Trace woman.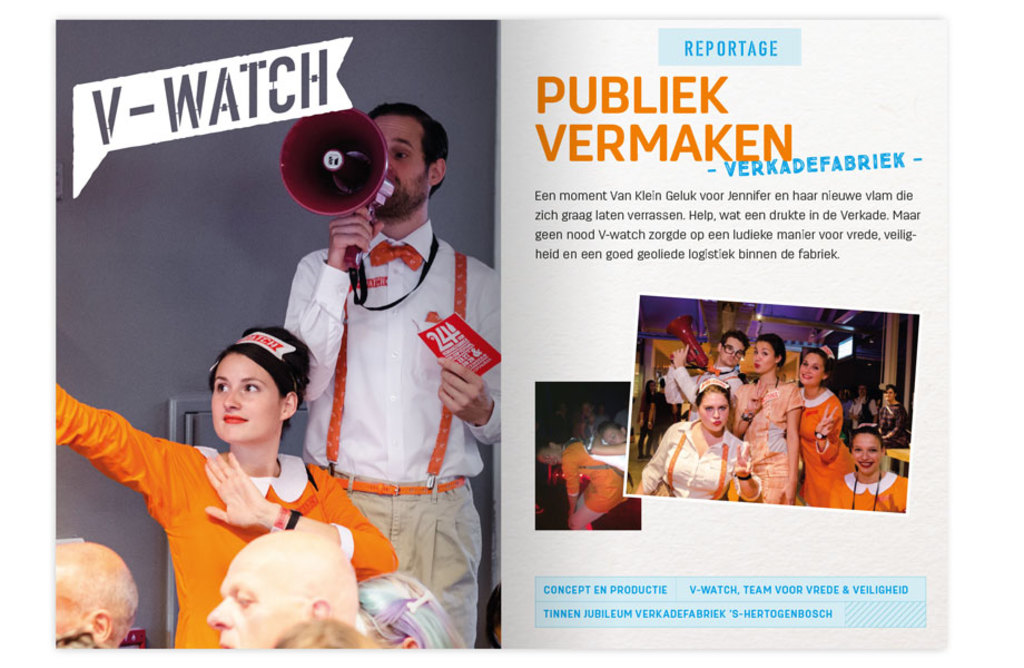
Traced to <box>638,375,657,462</box>.
